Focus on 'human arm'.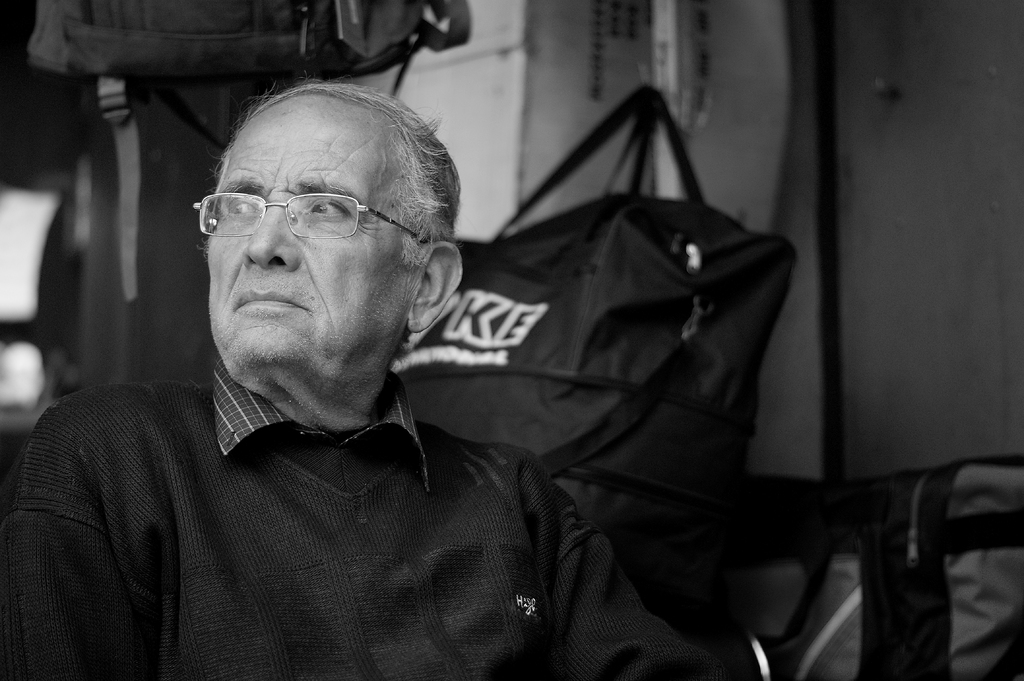
Focused at x1=1 y1=413 x2=164 y2=680.
